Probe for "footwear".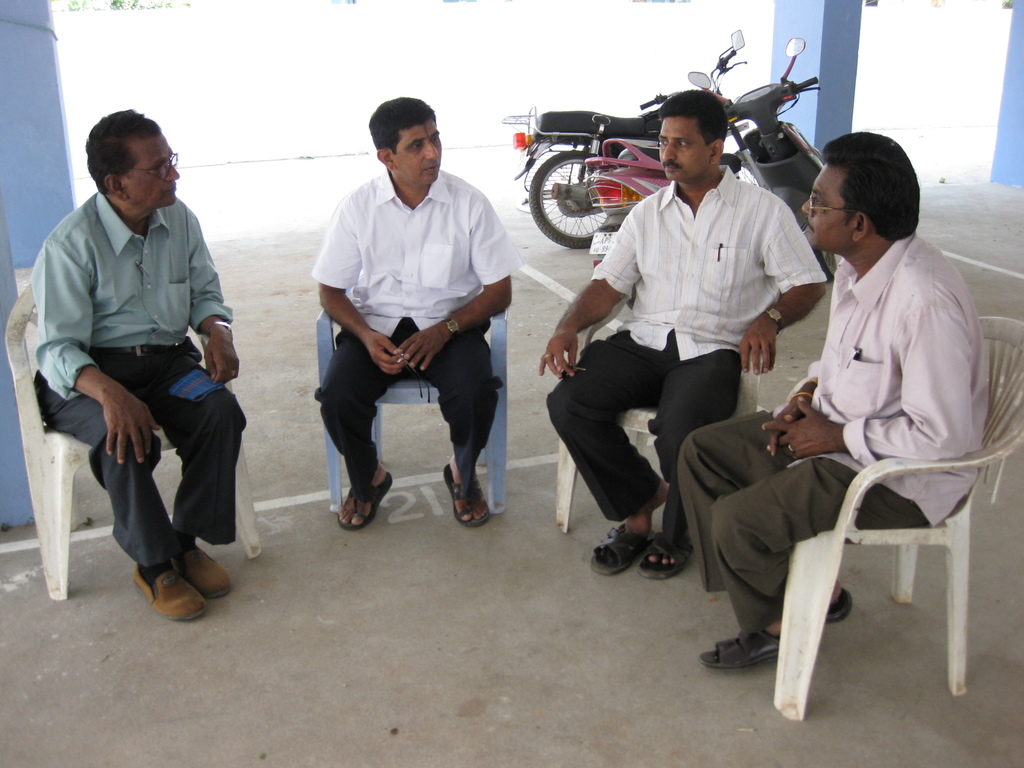
Probe result: (445, 463, 490, 525).
